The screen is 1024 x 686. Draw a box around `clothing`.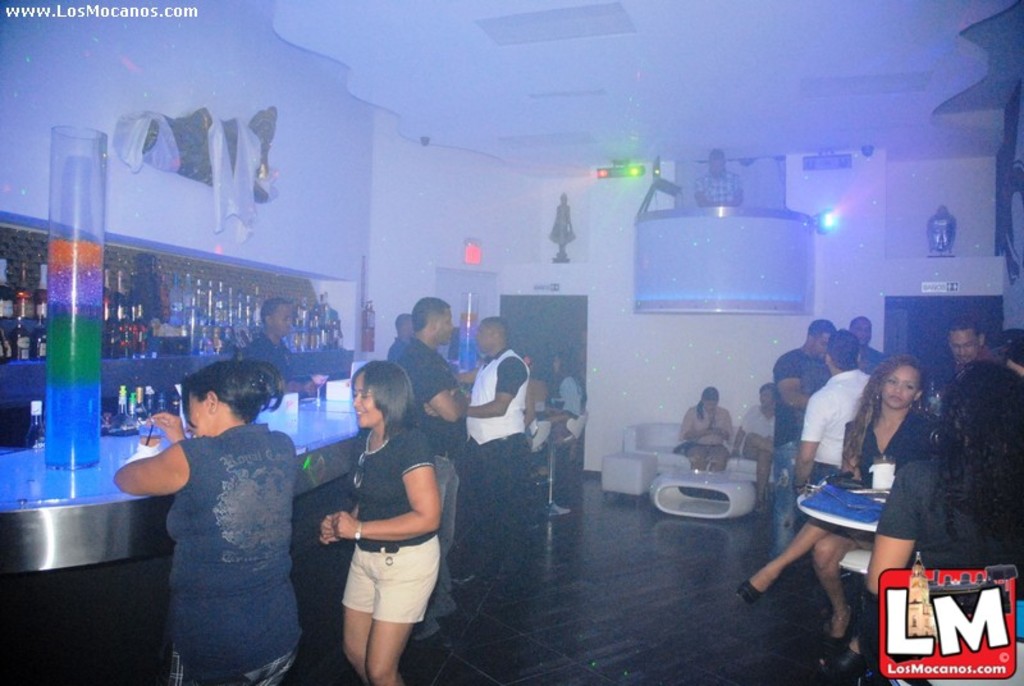
(769, 433, 805, 554).
